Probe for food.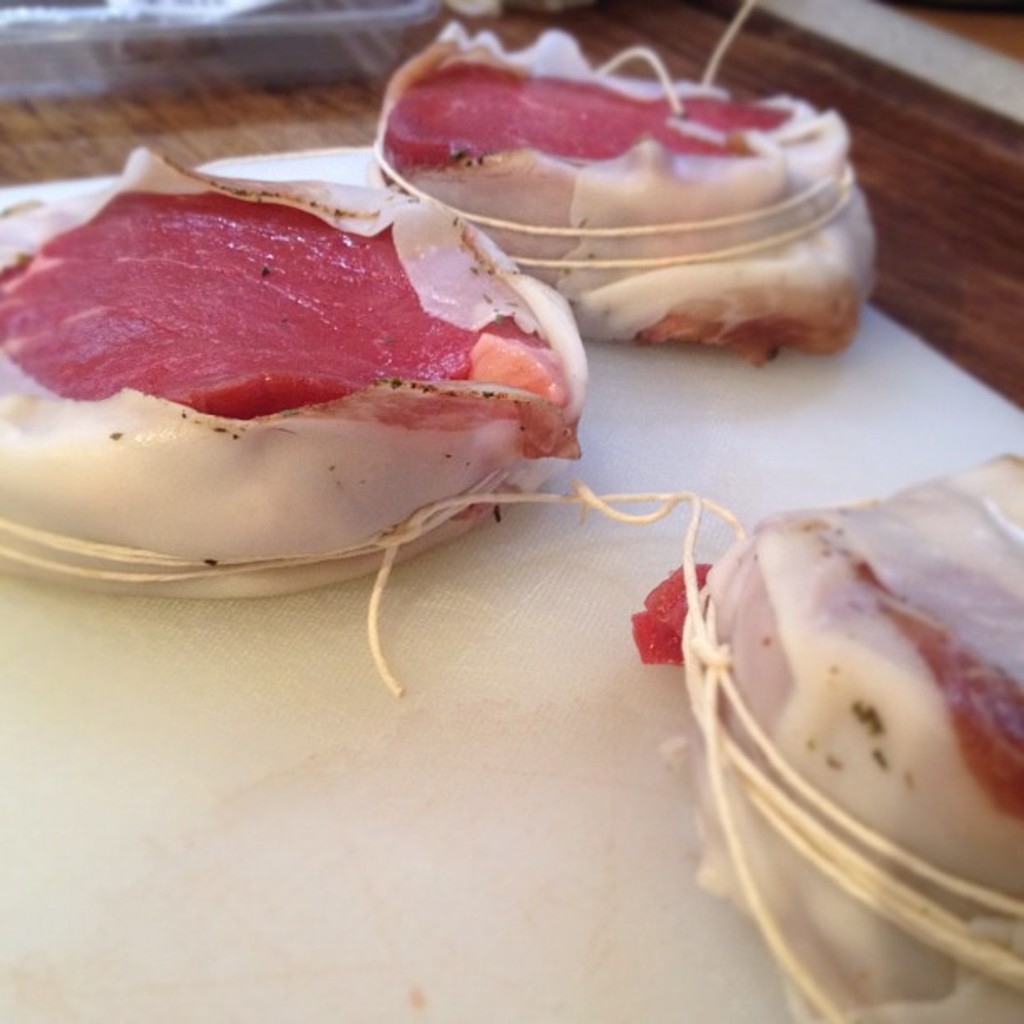
Probe result: box(639, 458, 1022, 1022).
